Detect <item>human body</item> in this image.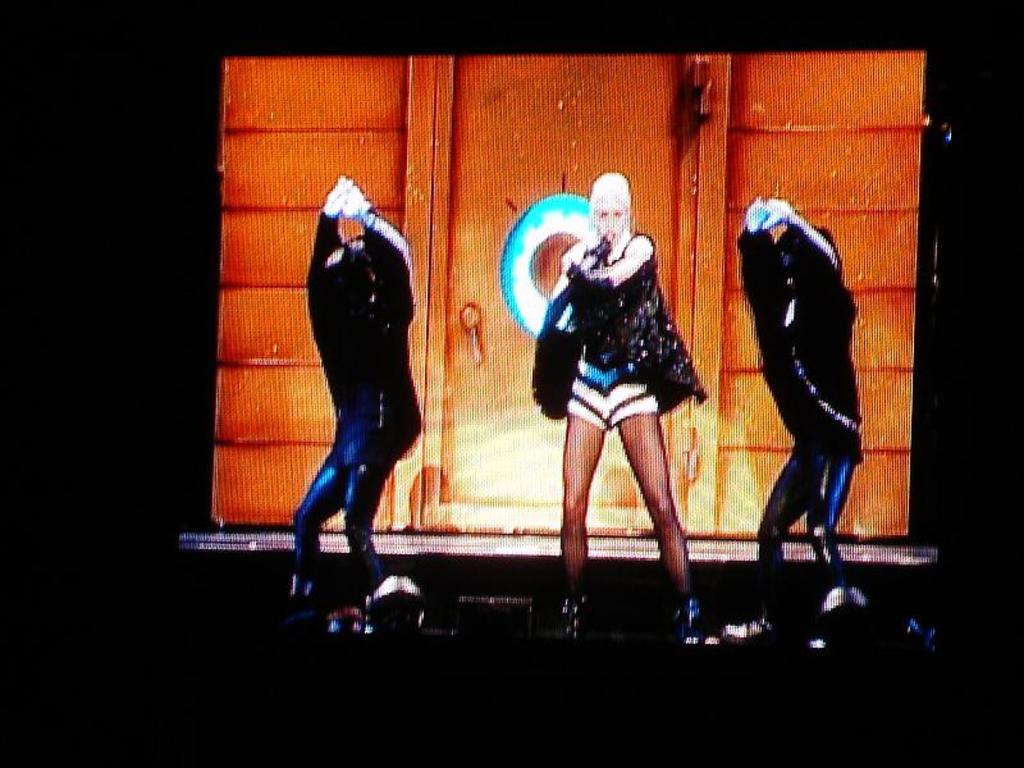
Detection: detection(744, 201, 868, 580).
